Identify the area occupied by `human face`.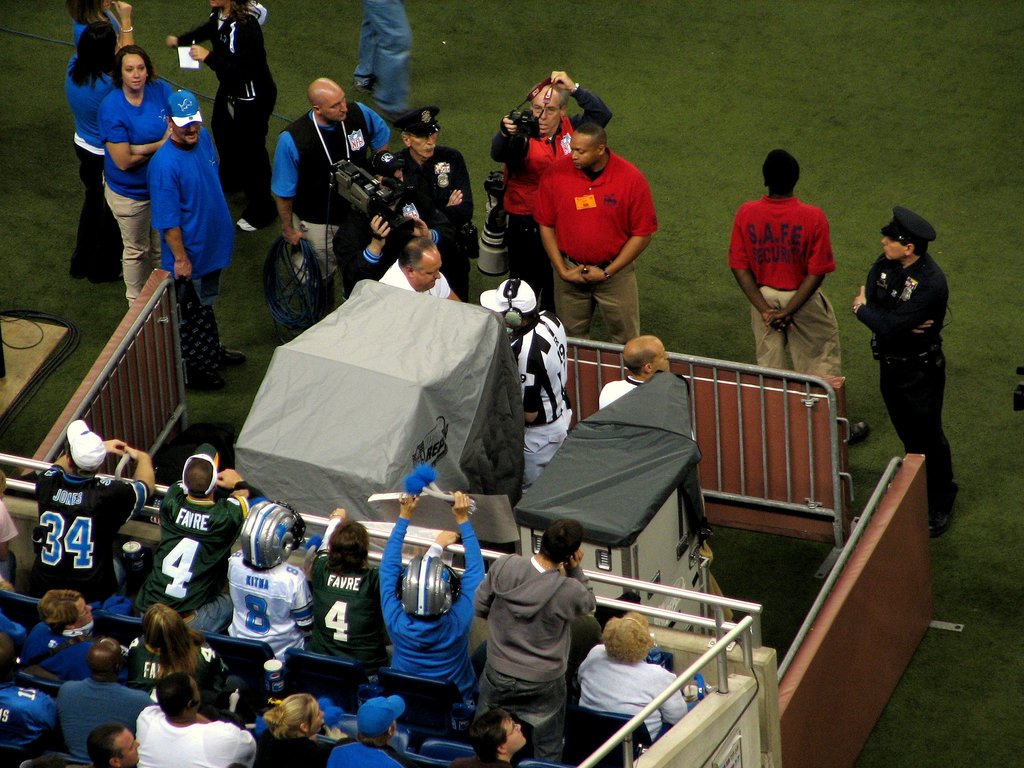
Area: [112,726,142,767].
